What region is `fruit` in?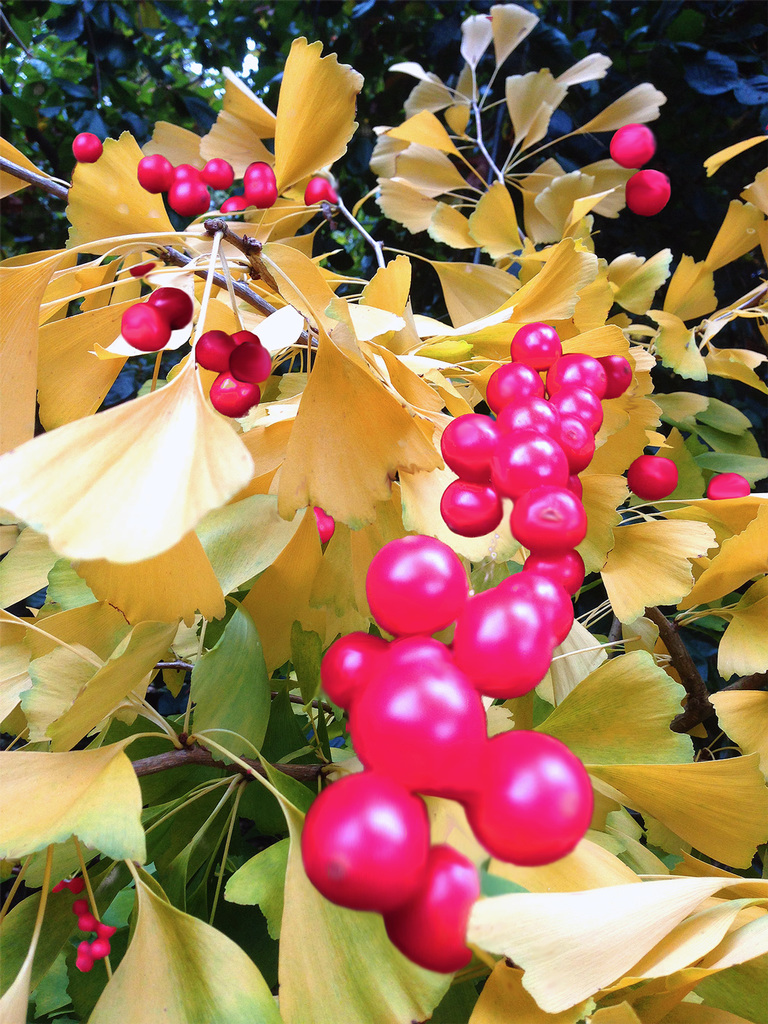
BBox(311, 508, 337, 550).
